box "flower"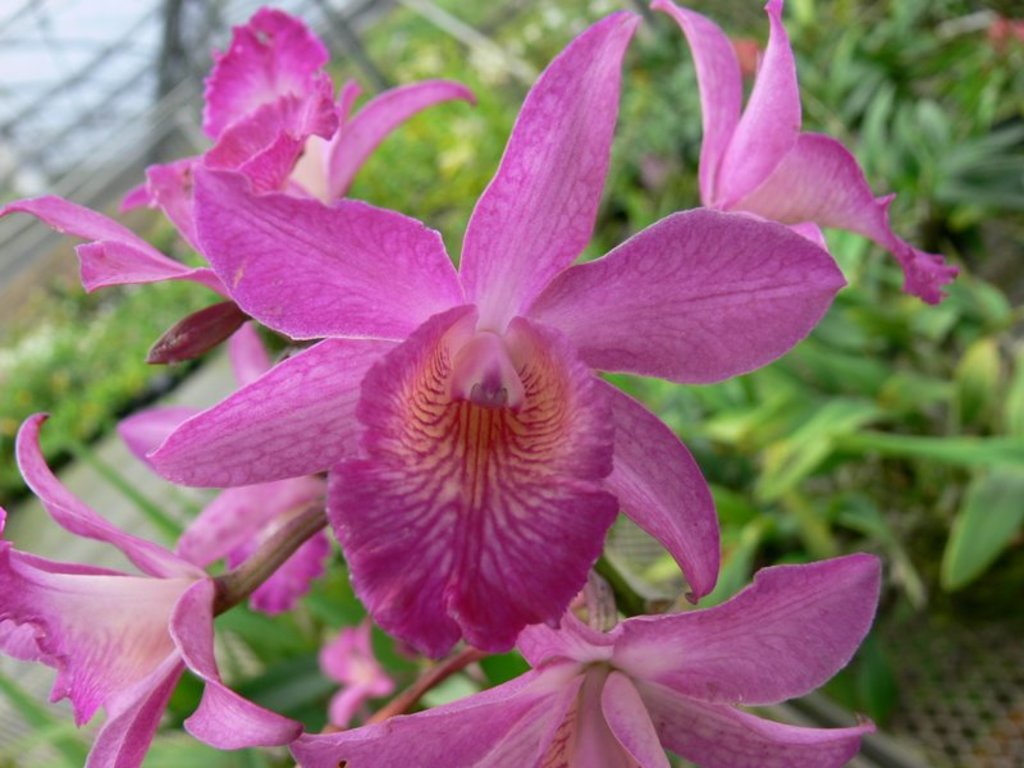
BBox(0, 404, 274, 767)
